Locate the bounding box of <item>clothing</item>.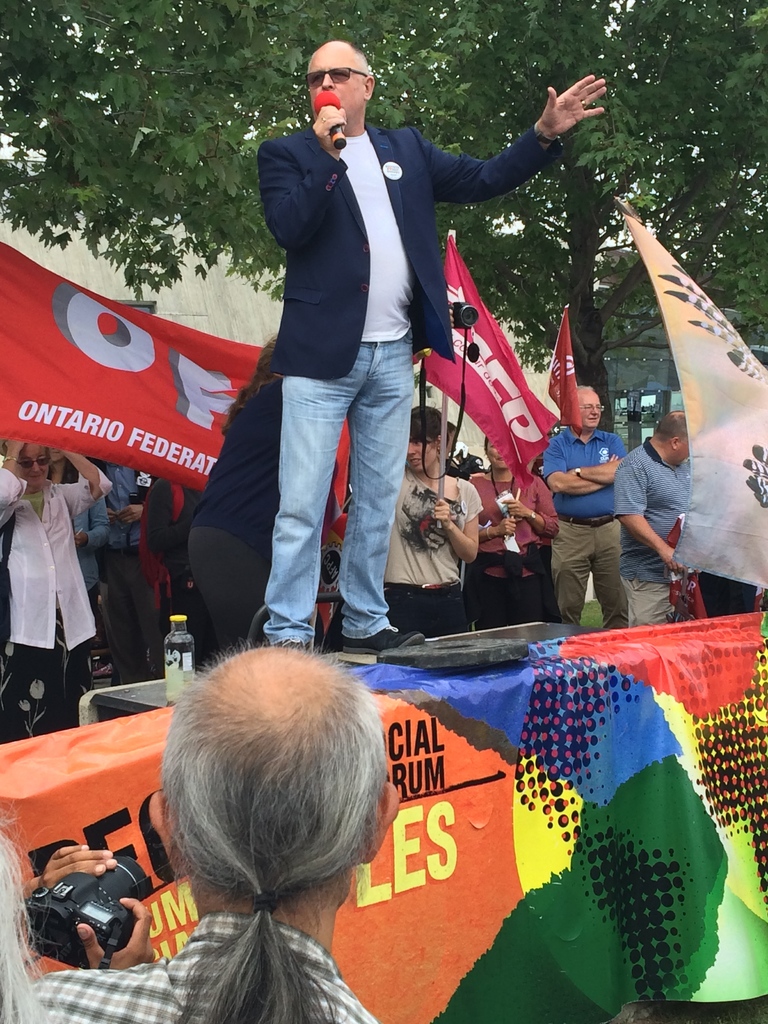
Bounding box: box=[470, 470, 561, 627].
